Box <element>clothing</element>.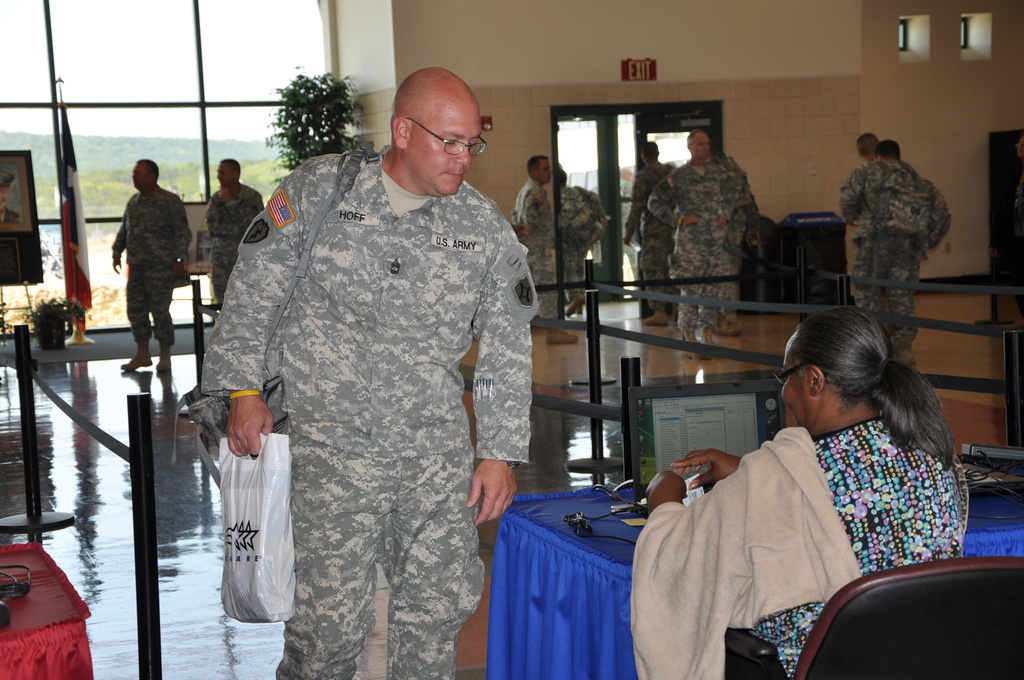
select_region(207, 148, 536, 679).
